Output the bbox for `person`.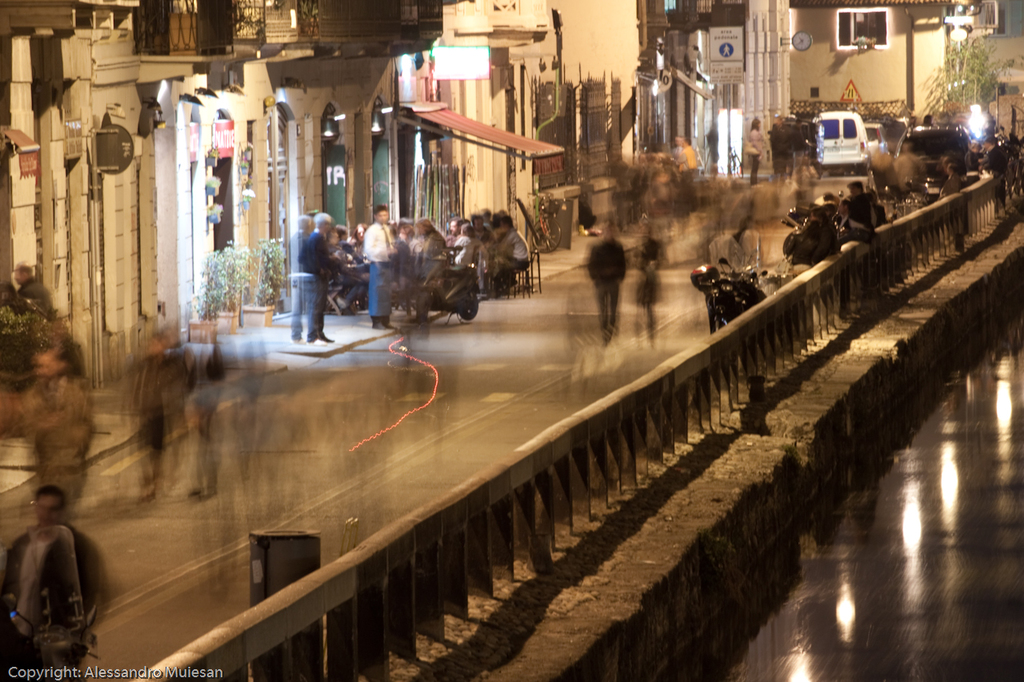
detection(586, 225, 626, 345).
